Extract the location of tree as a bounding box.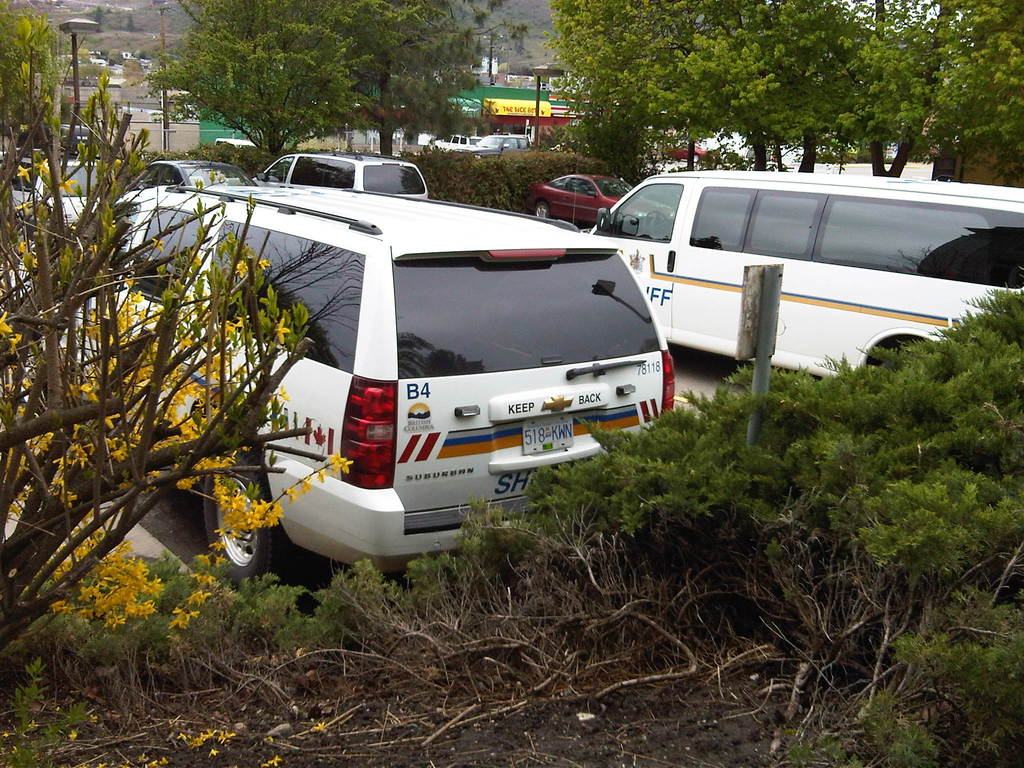
<region>0, 0, 64, 135</region>.
